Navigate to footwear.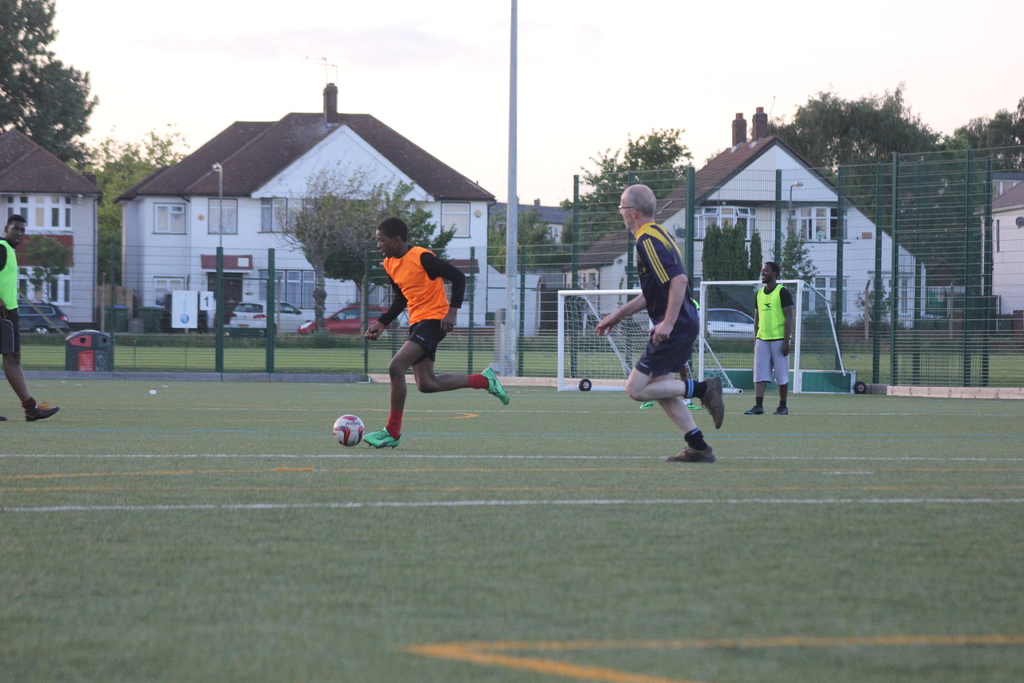
Navigation target: (696,377,729,429).
